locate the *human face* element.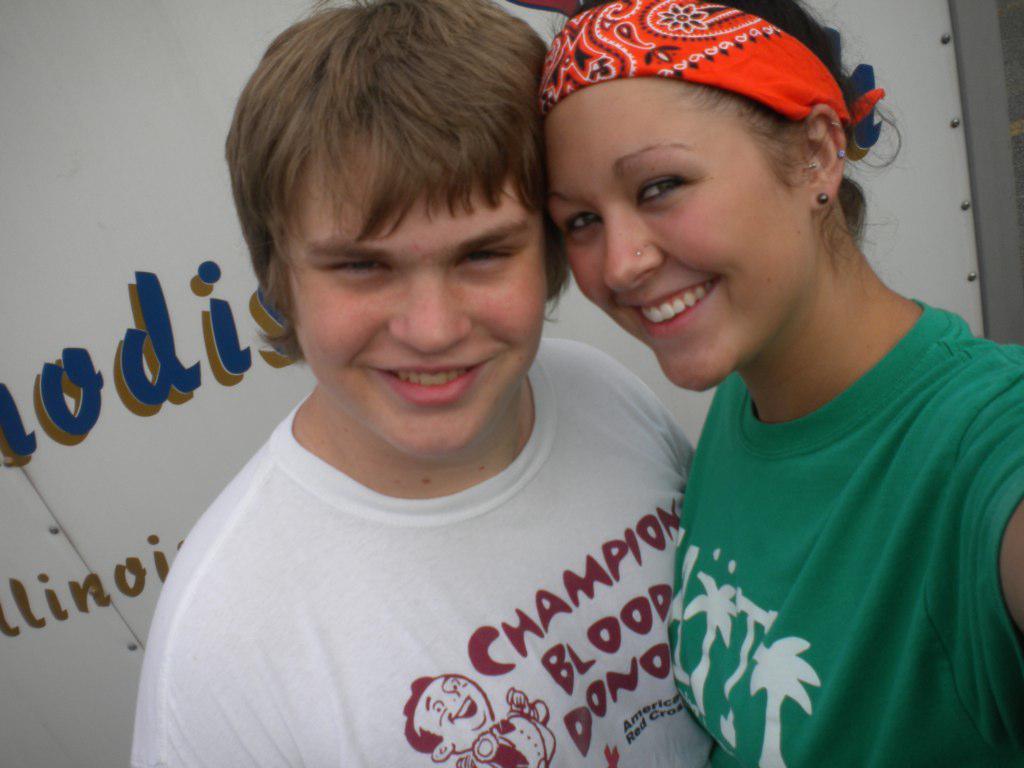
Element bbox: {"x1": 544, "y1": 90, "x2": 831, "y2": 393}.
